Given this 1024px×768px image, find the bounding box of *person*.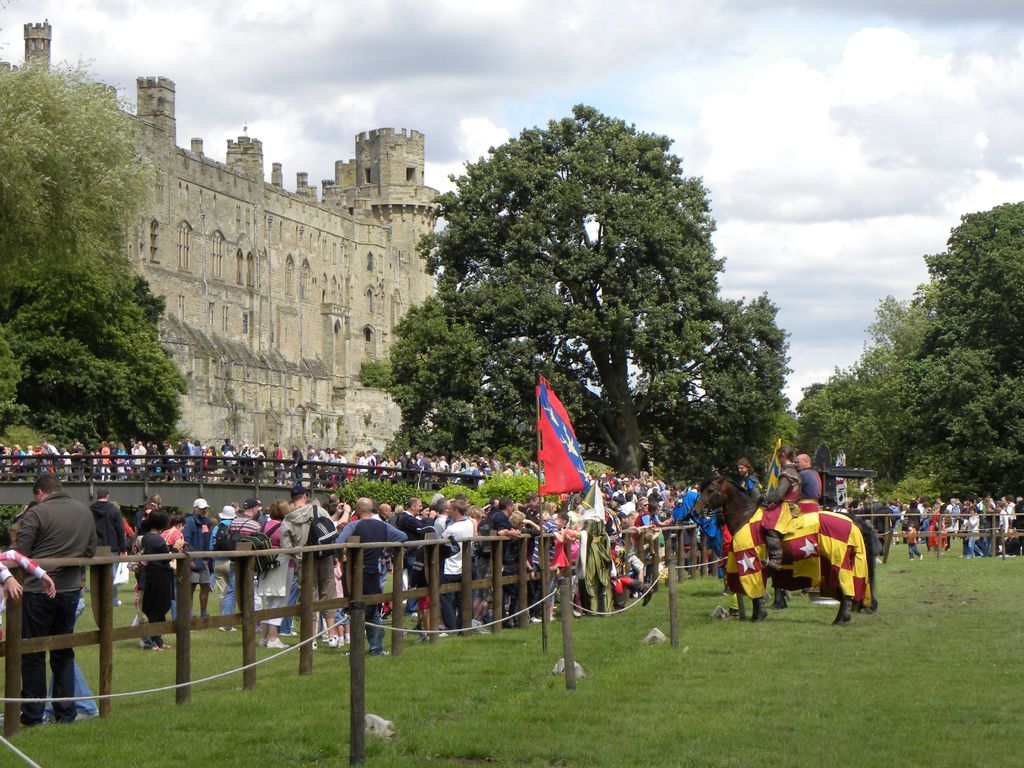
Rect(784, 451, 831, 579).
